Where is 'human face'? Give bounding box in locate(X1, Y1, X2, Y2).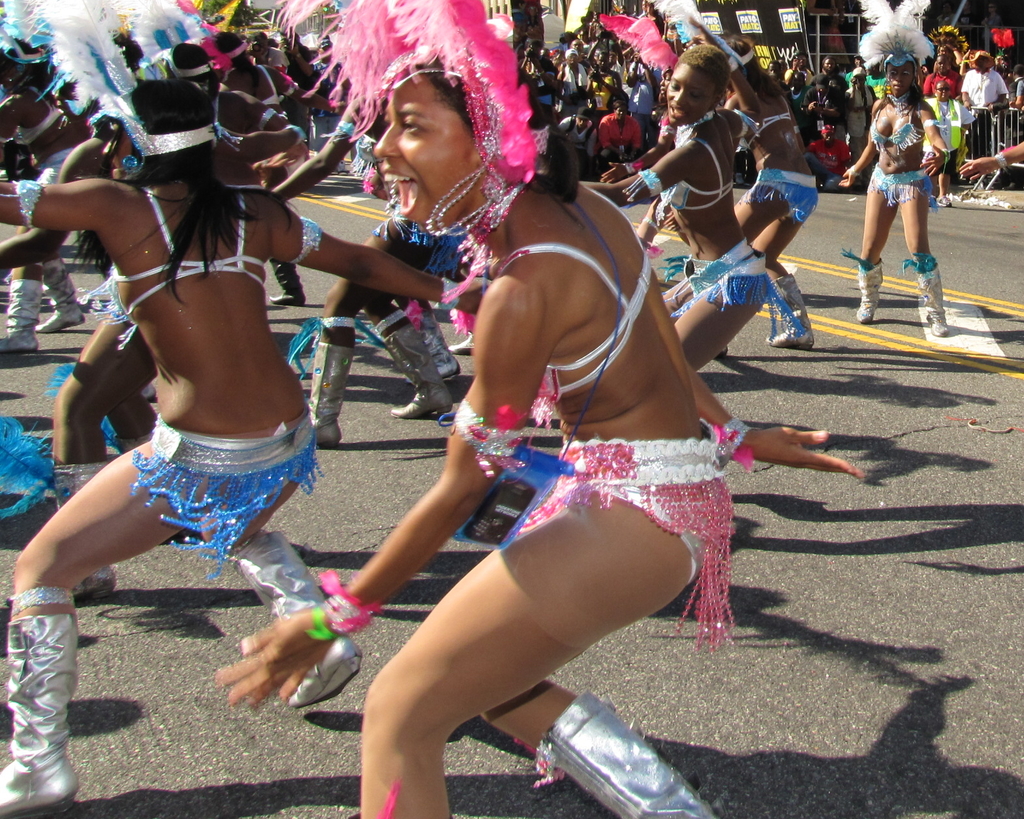
locate(566, 53, 579, 64).
